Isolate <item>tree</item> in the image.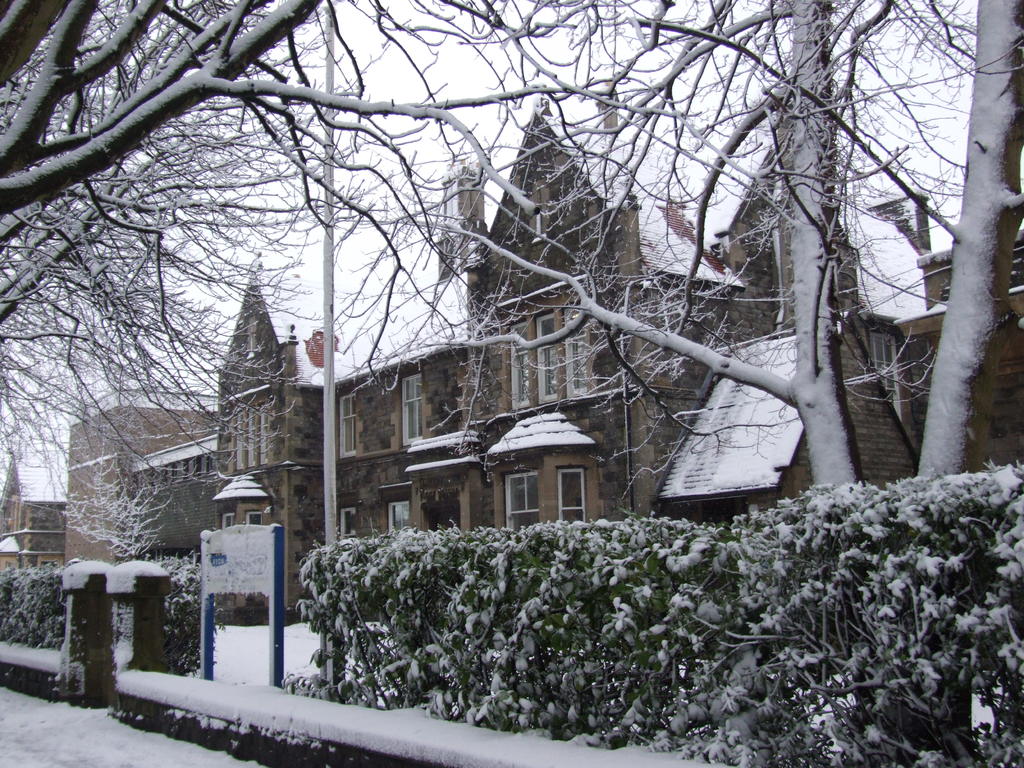
Isolated region: rect(0, 0, 1023, 495).
